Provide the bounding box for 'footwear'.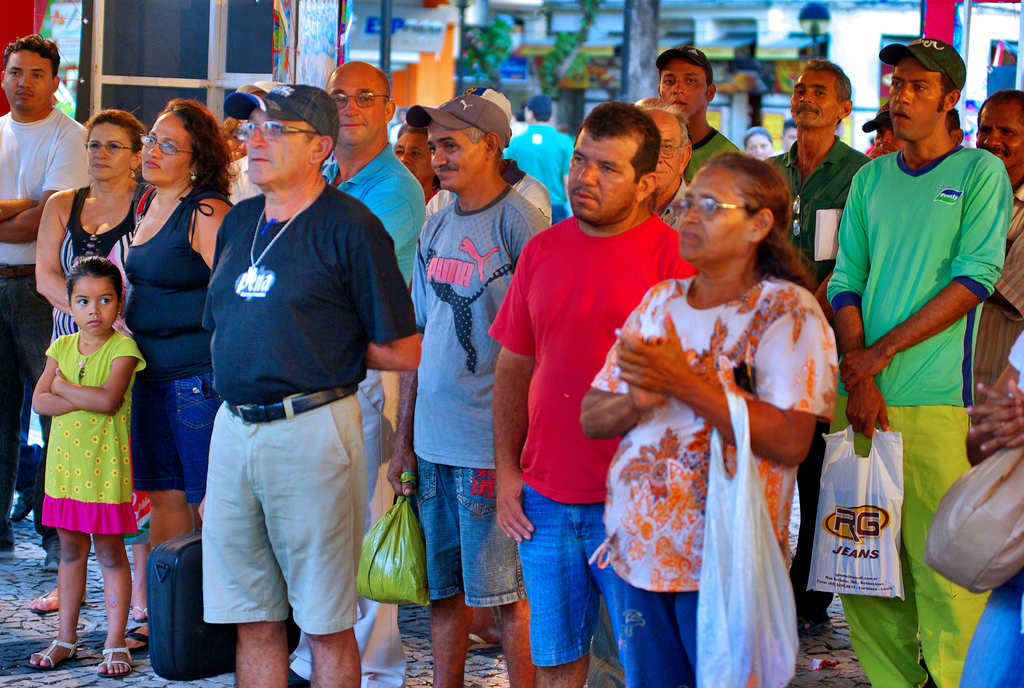
<box>44,532,68,573</box>.
